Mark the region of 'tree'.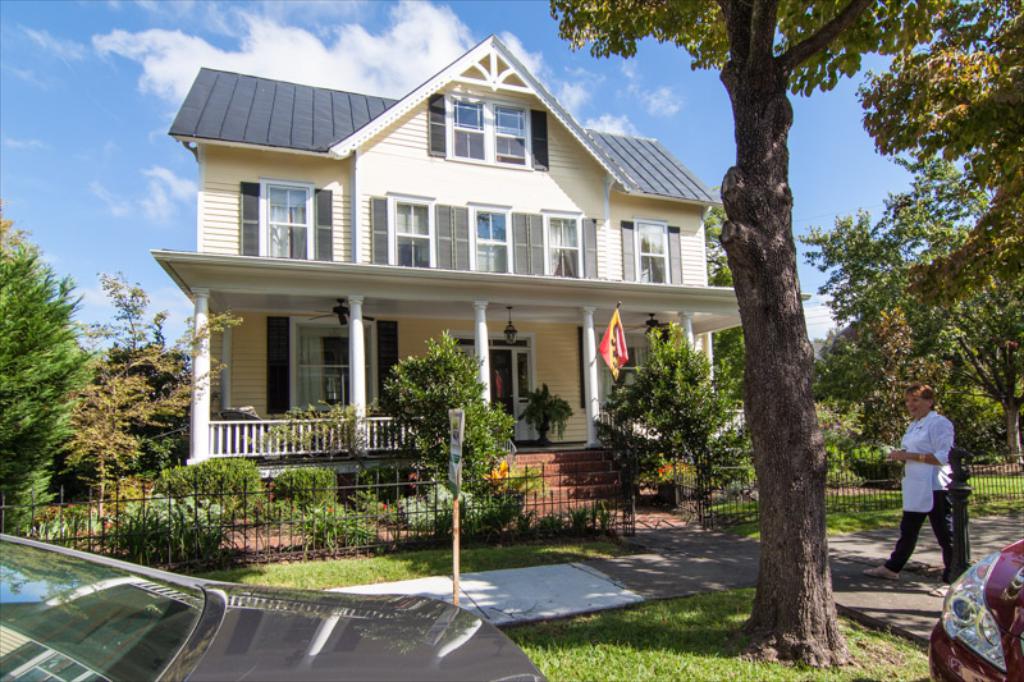
Region: 63 265 243 491.
